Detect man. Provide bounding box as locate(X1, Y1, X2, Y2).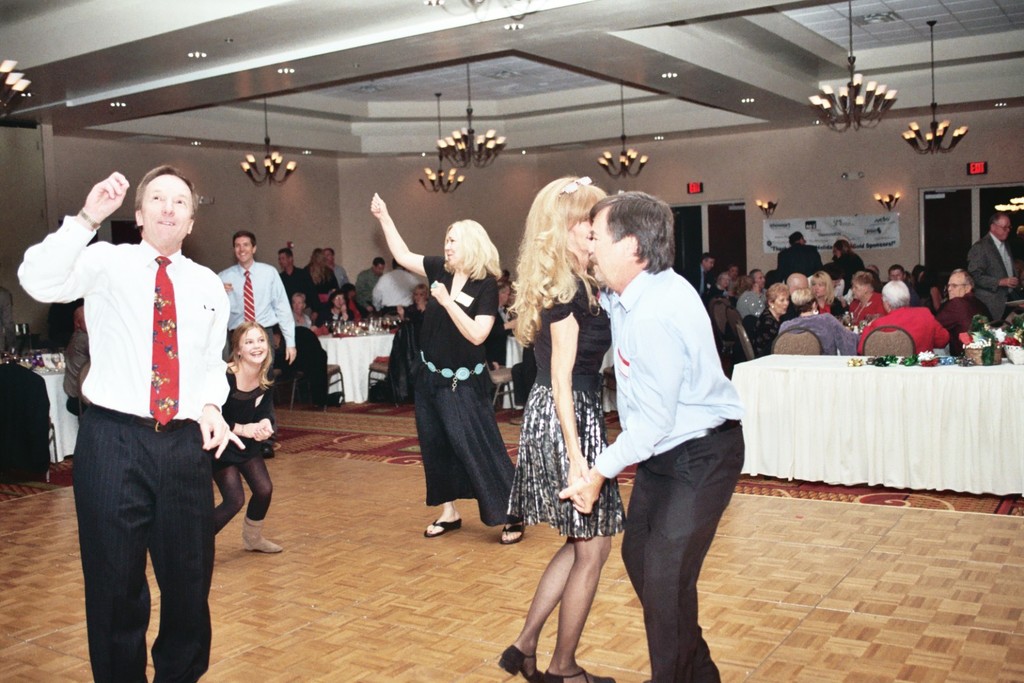
locate(686, 252, 715, 296).
